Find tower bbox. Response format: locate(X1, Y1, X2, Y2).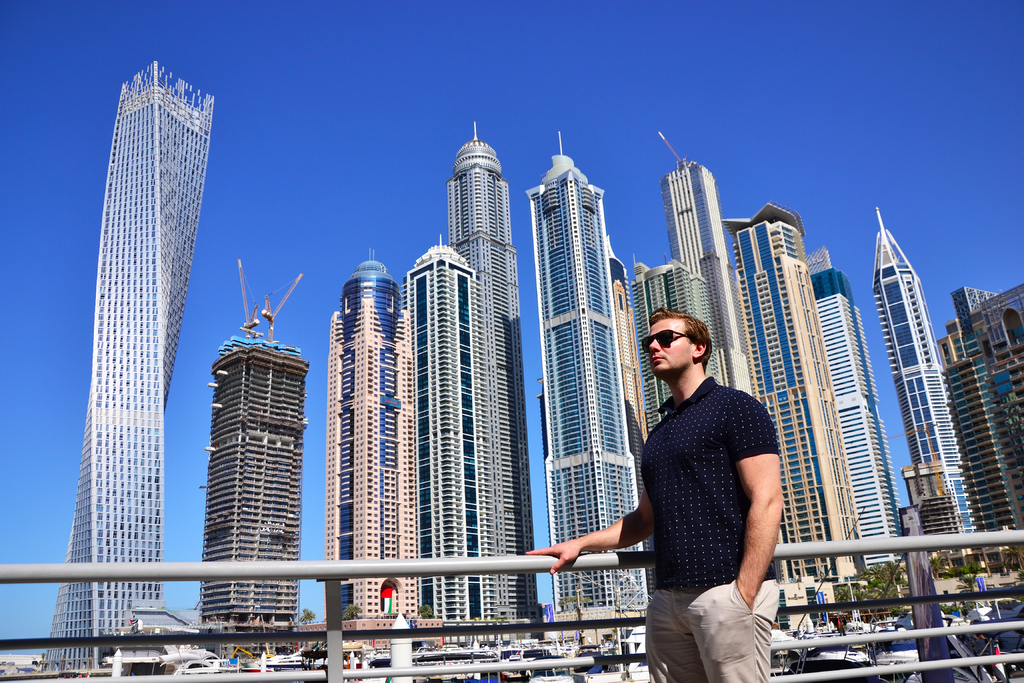
locate(401, 233, 501, 623).
